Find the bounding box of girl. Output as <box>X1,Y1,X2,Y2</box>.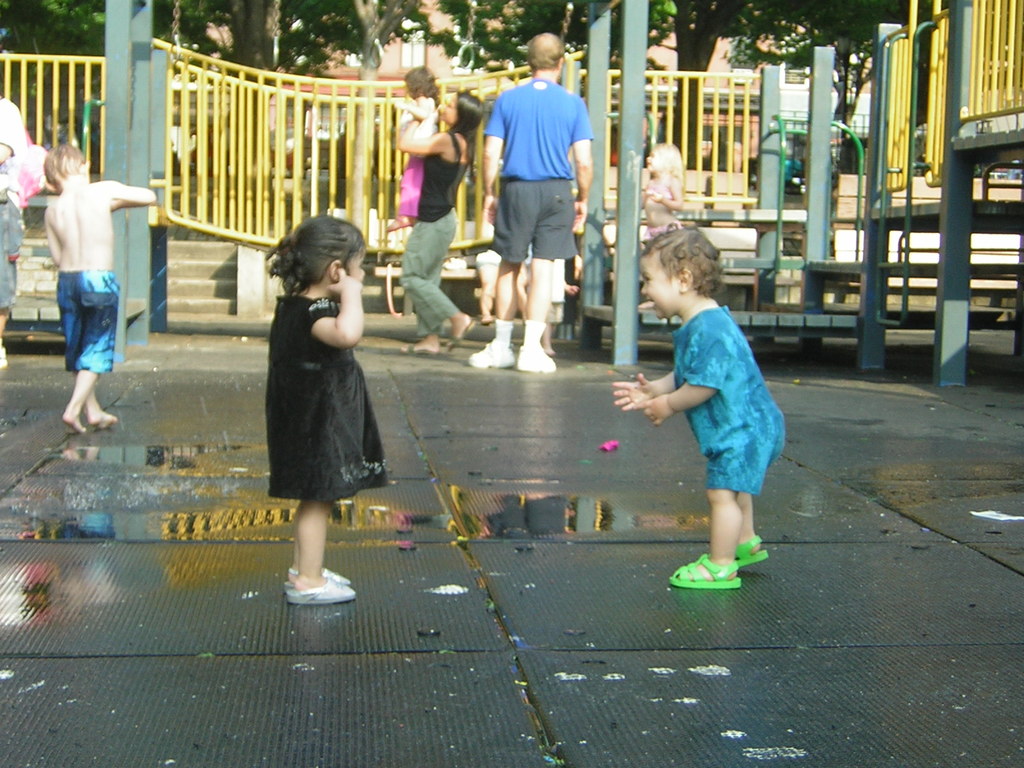
<box>380,61,441,232</box>.
